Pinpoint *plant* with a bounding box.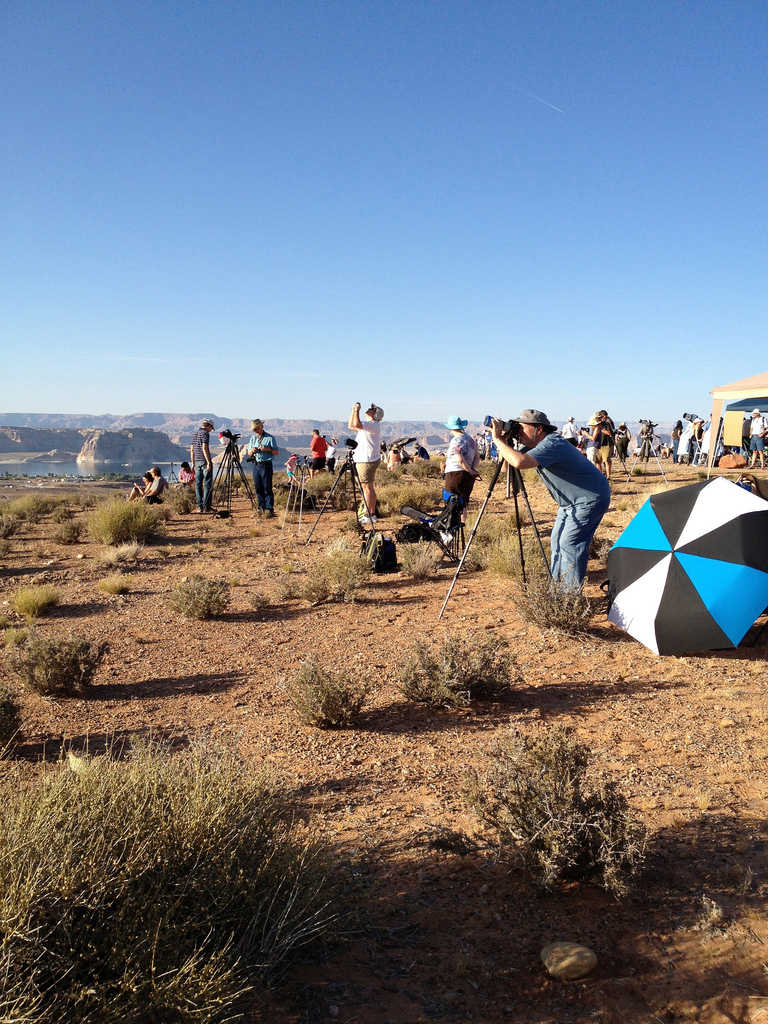
{"x1": 276, "y1": 582, "x2": 293, "y2": 601}.
